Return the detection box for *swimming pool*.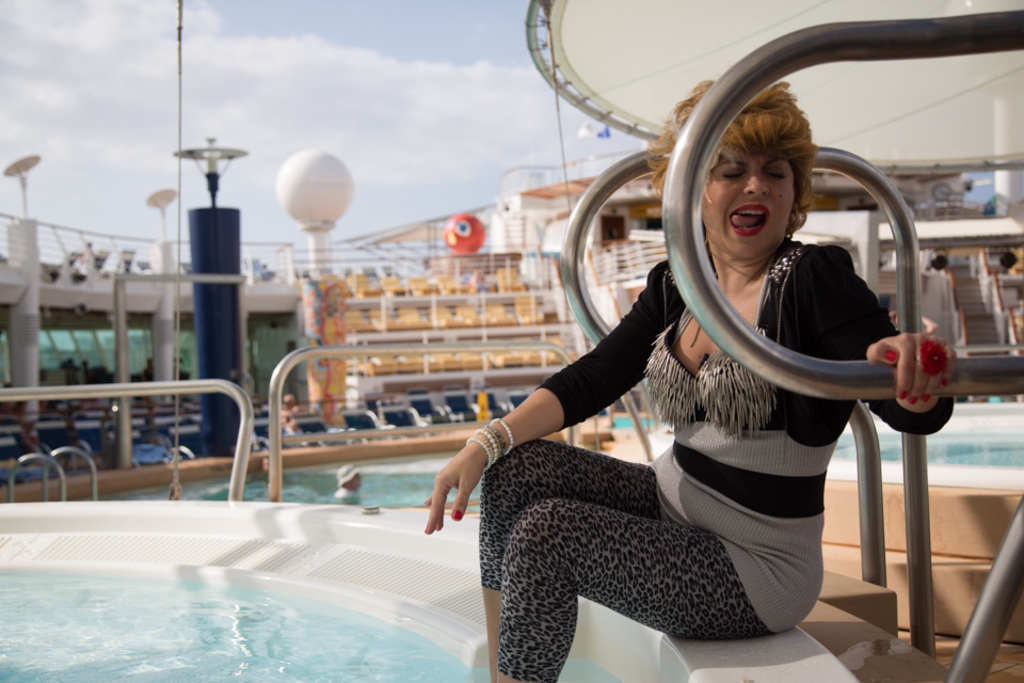
[left=0, top=510, right=691, bottom=682].
